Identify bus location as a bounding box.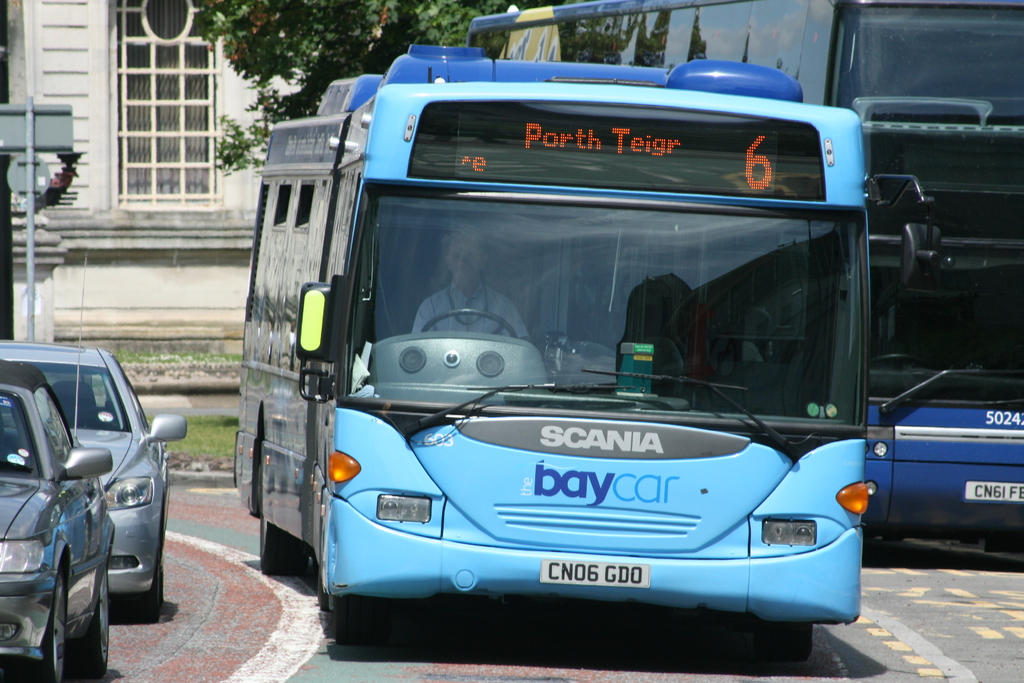
<bbox>464, 0, 1023, 541</bbox>.
